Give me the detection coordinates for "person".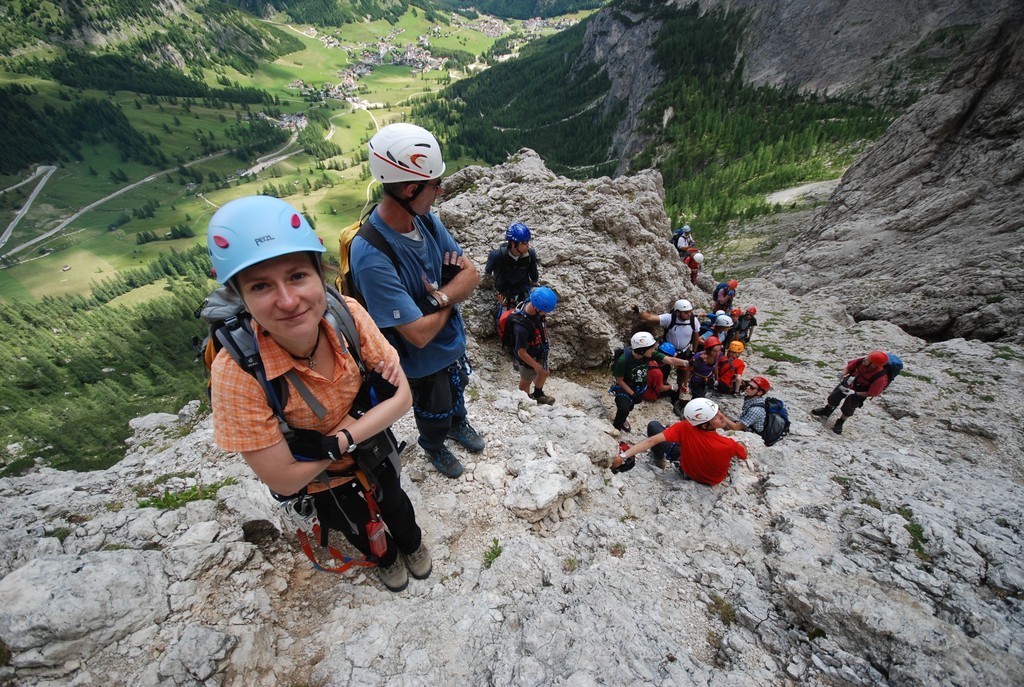
x1=494, y1=224, x2=539, y2=315.
